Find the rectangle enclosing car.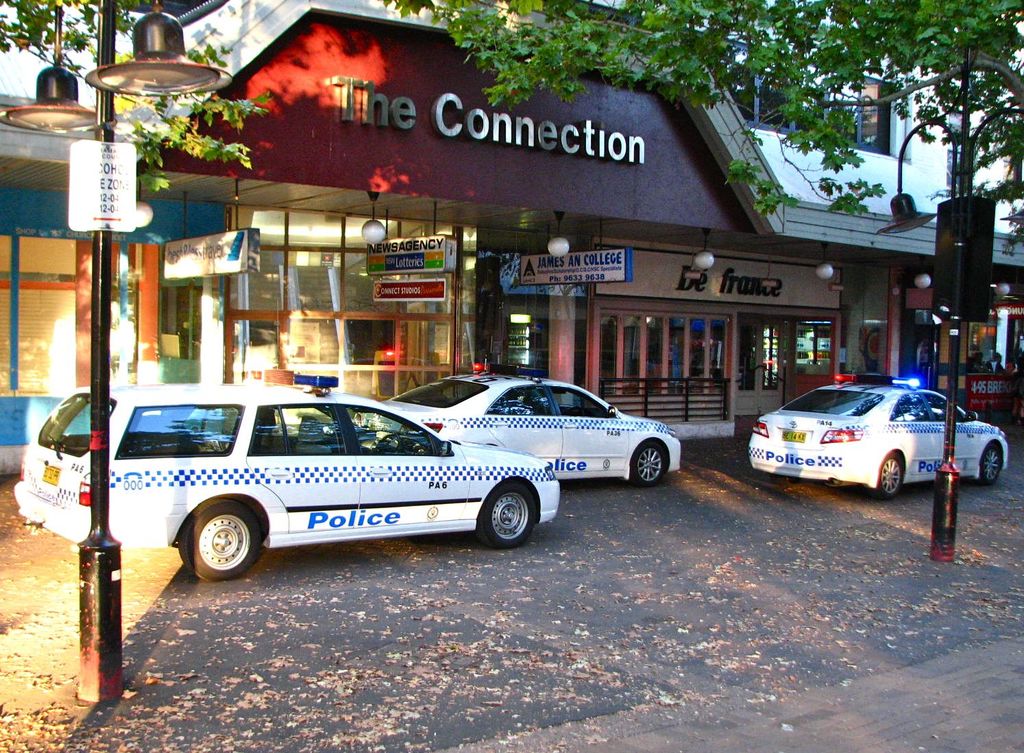
crop(354, 360, 679, 488).
